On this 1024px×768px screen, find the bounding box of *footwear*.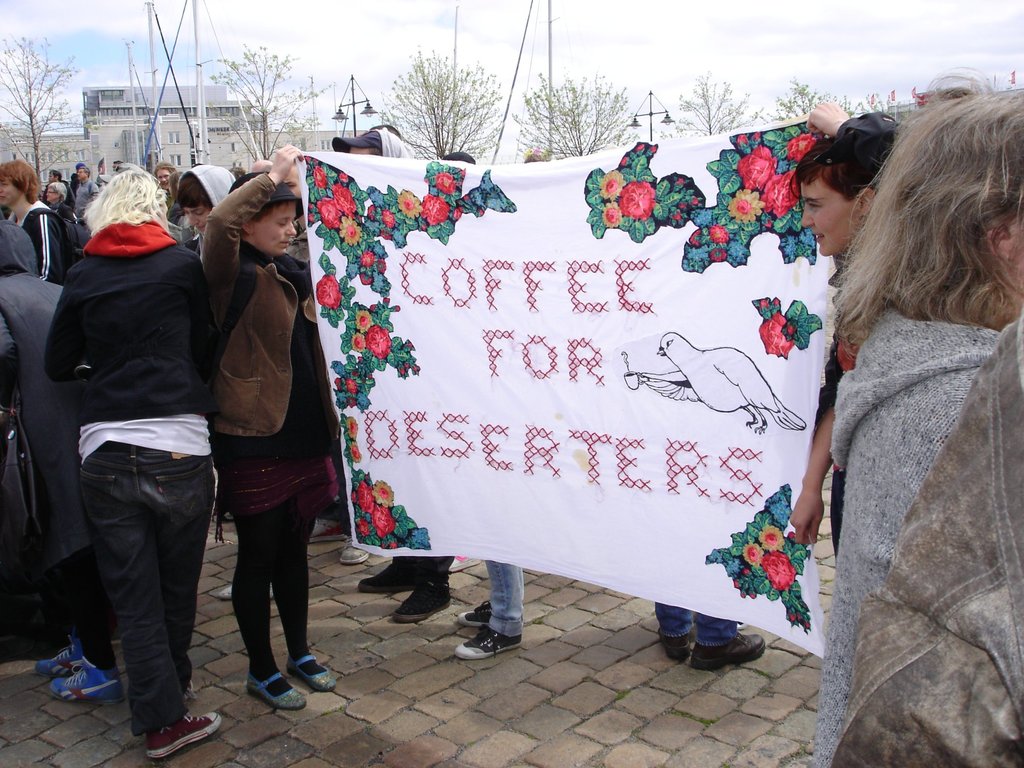
Bounding box: bbox(456, 619, 525, 657).
